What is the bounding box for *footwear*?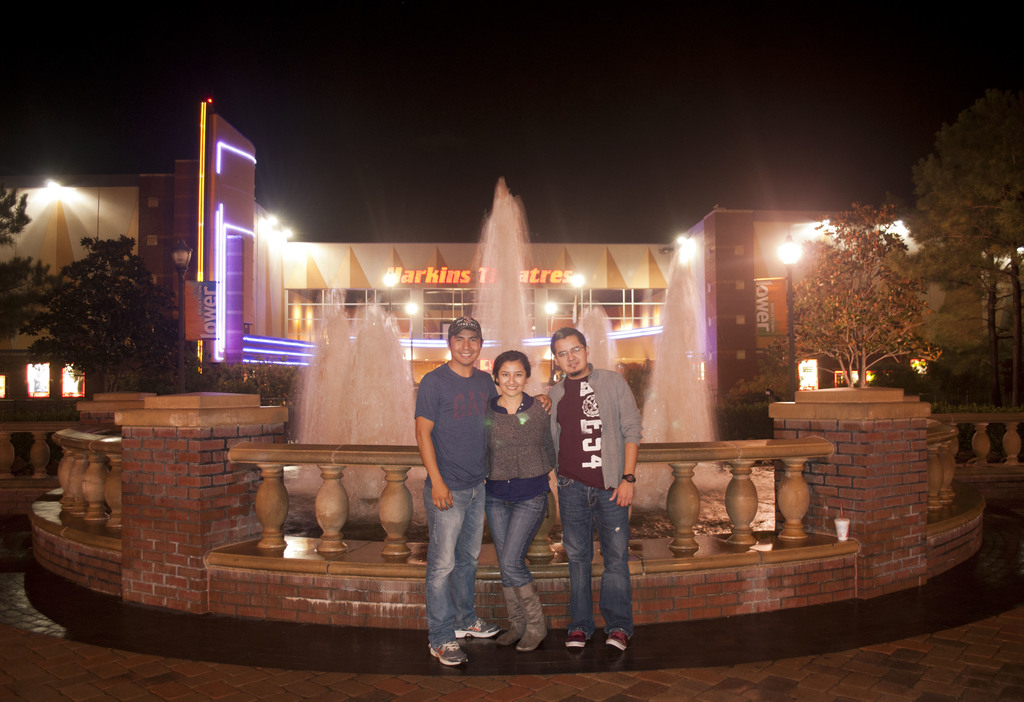
561:628:592:651.
